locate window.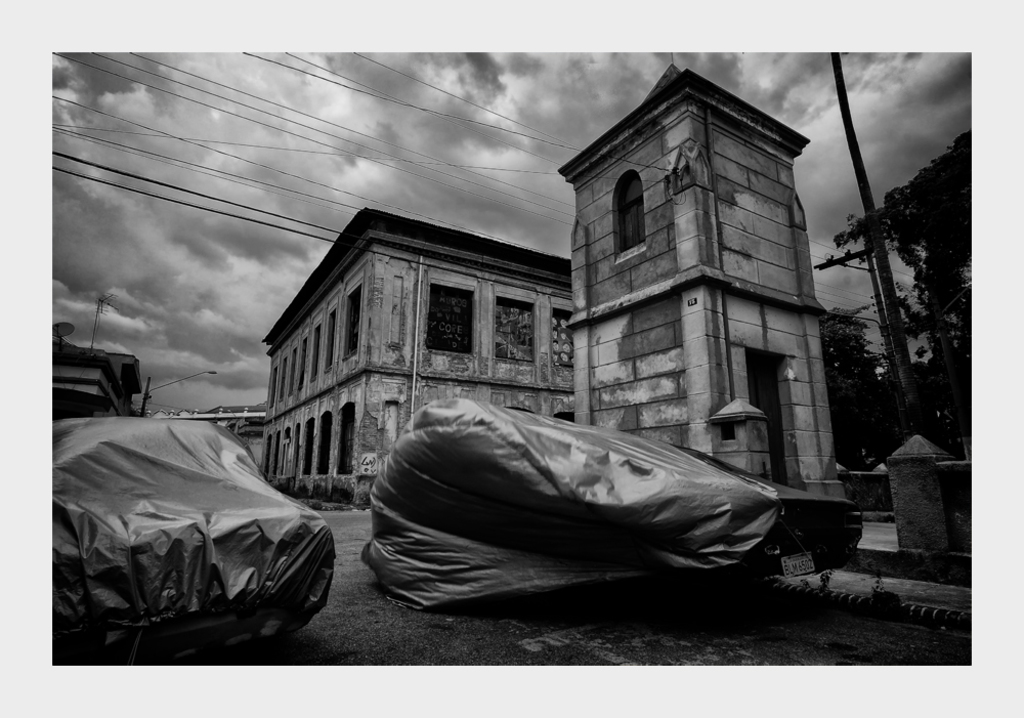
Bounding box: locate(266, 369, 274, 409).
